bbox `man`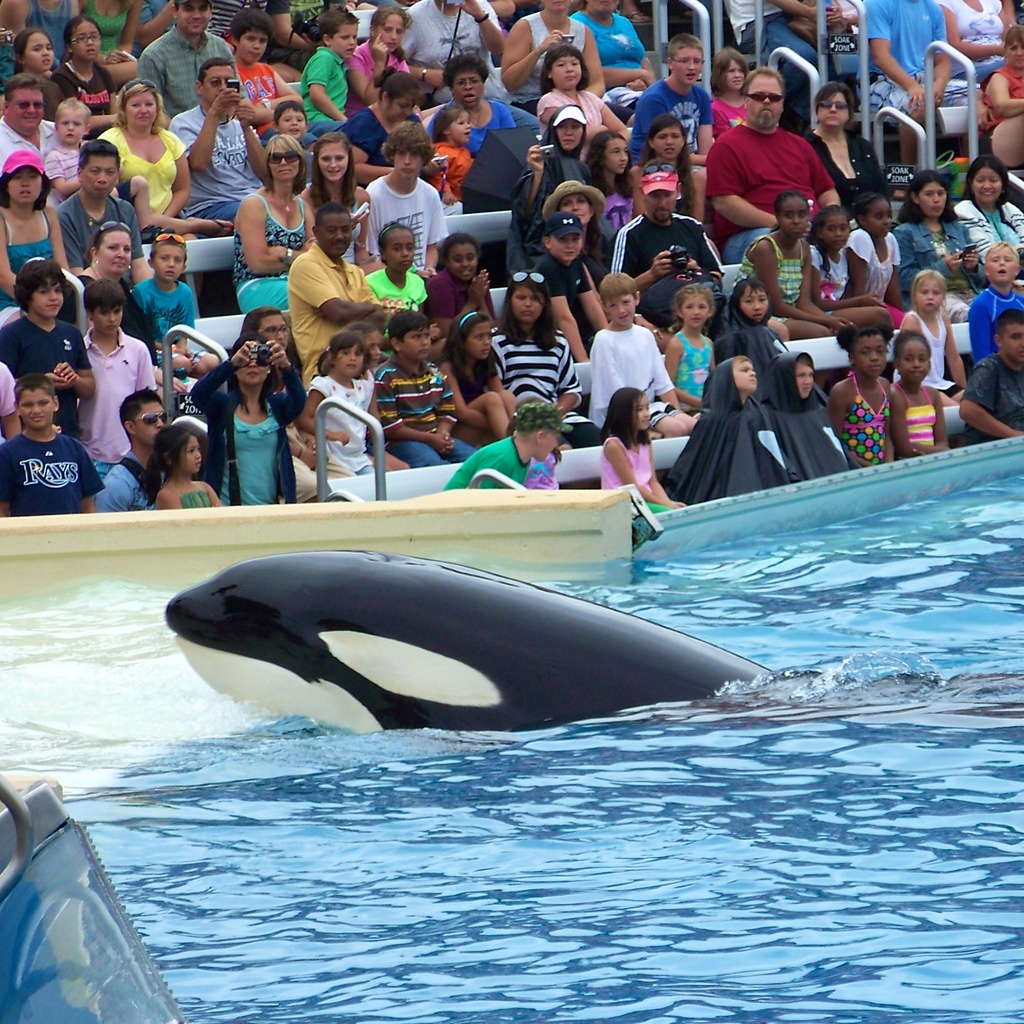
{"left": 284, "top": 205, "right": 388, "bottom": 388}
